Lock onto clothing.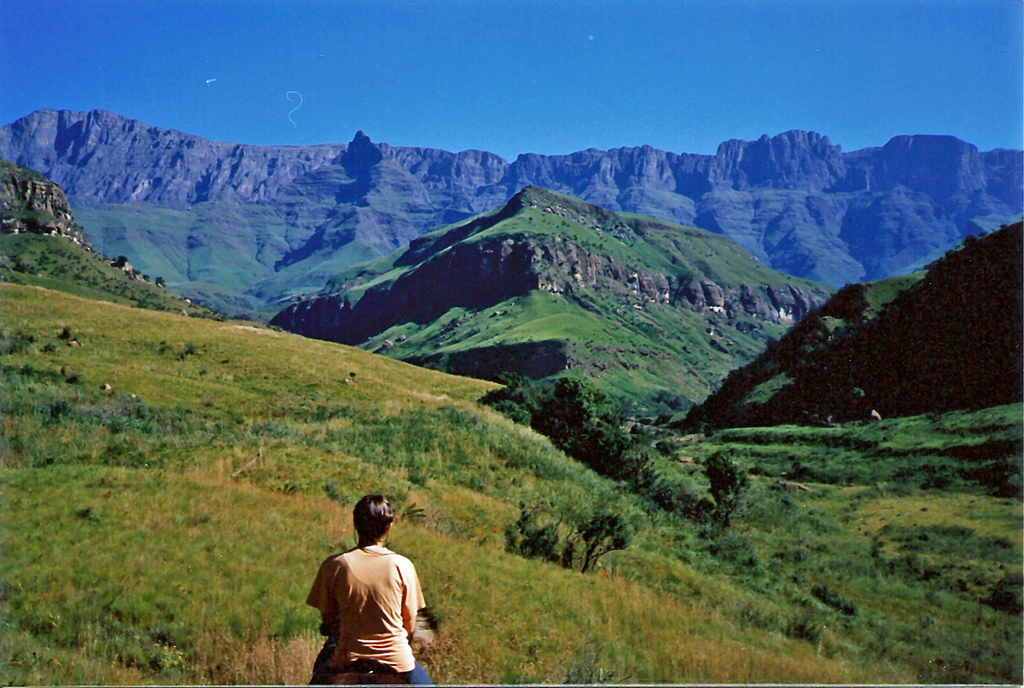
Locked: {"x1": 308, "y1": 541, "x2": 423, "y2": 670}.
